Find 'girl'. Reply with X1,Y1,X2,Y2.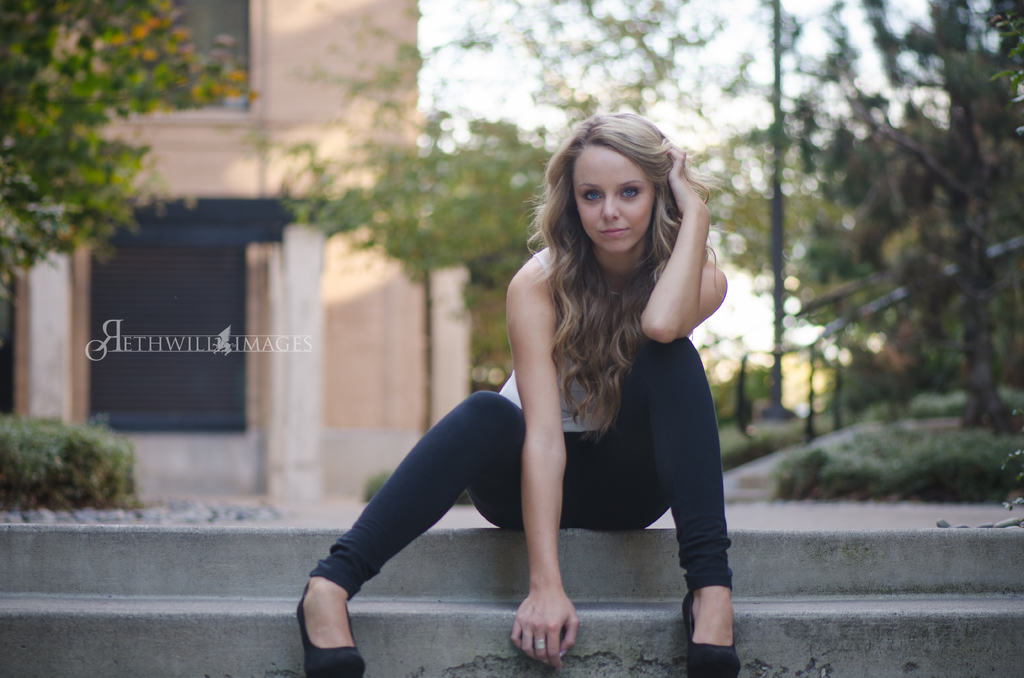
294,110,730,677.
